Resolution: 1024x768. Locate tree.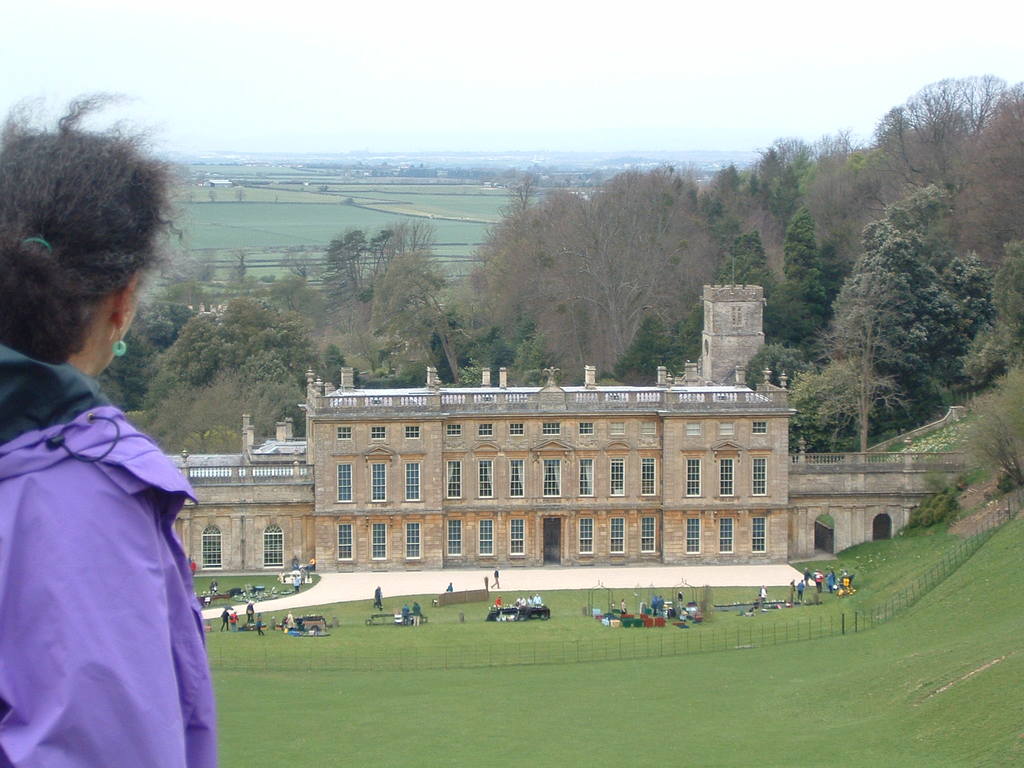
[470, 193, 563, 337].
